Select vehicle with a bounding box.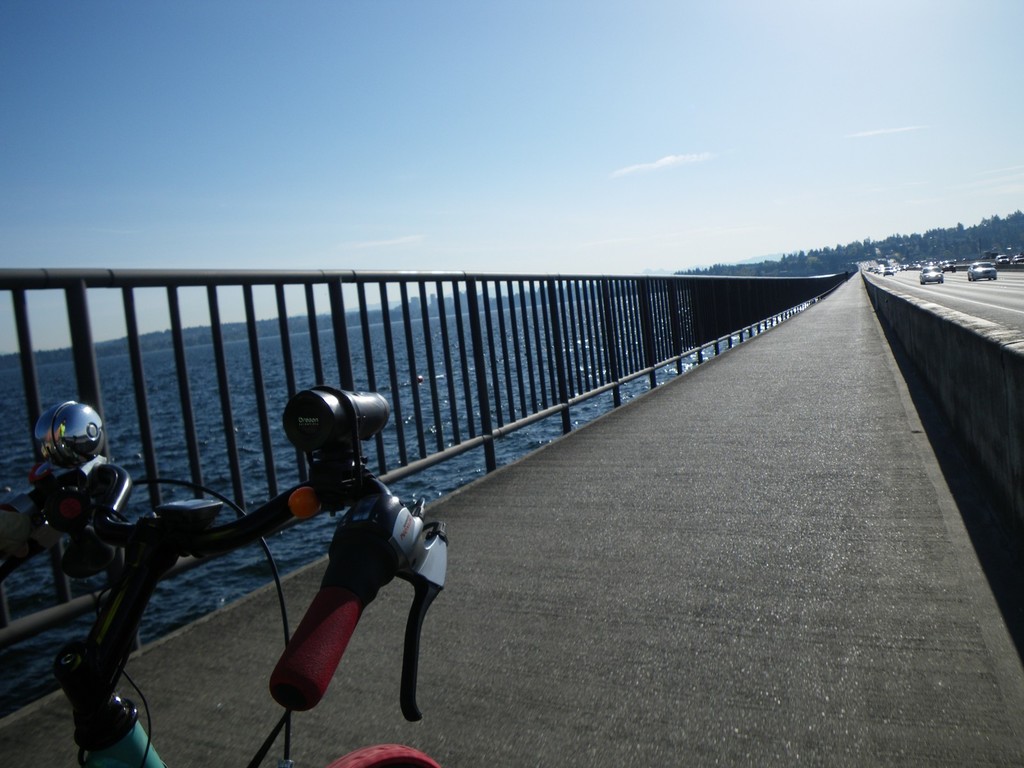
(996,257,1007,265).
